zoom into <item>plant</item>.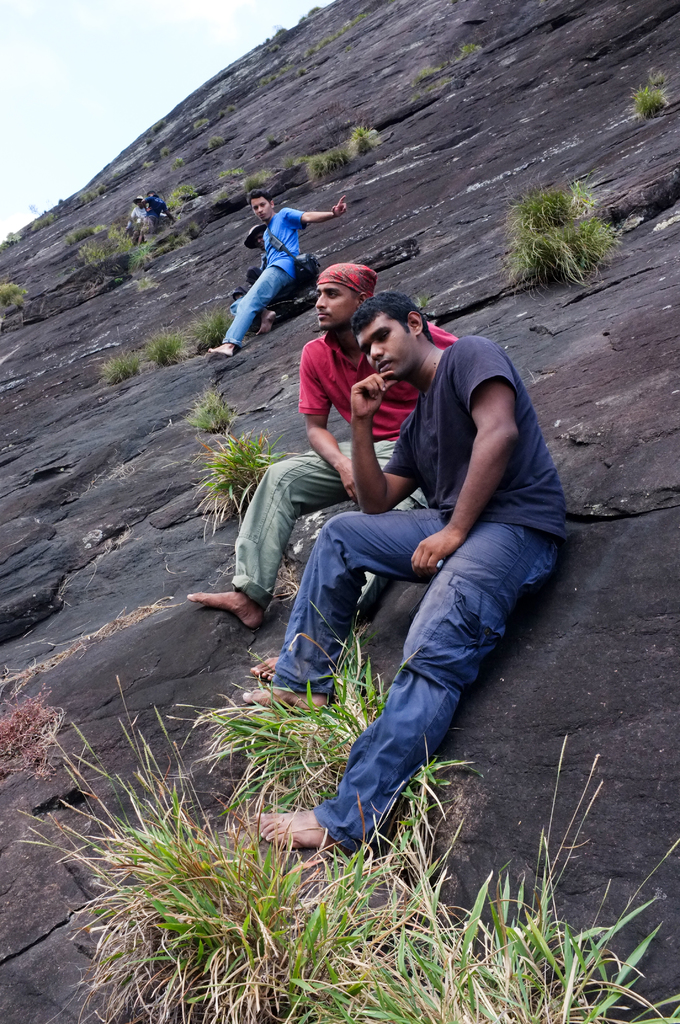
Zoom target: 629/83/668/122.
